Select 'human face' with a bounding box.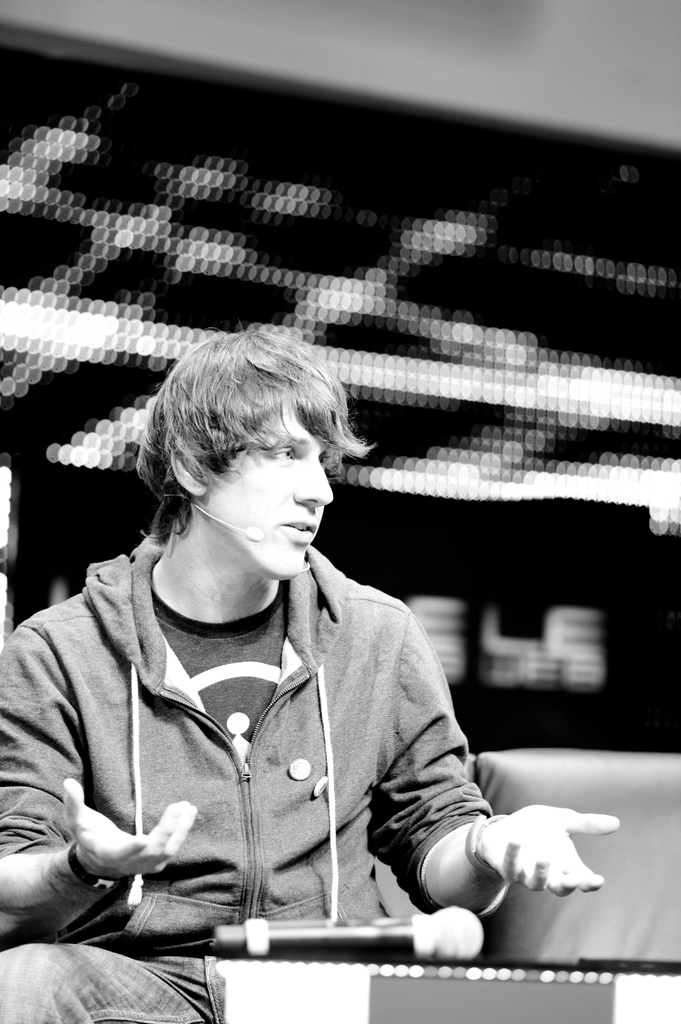
(191,402,336,573).
